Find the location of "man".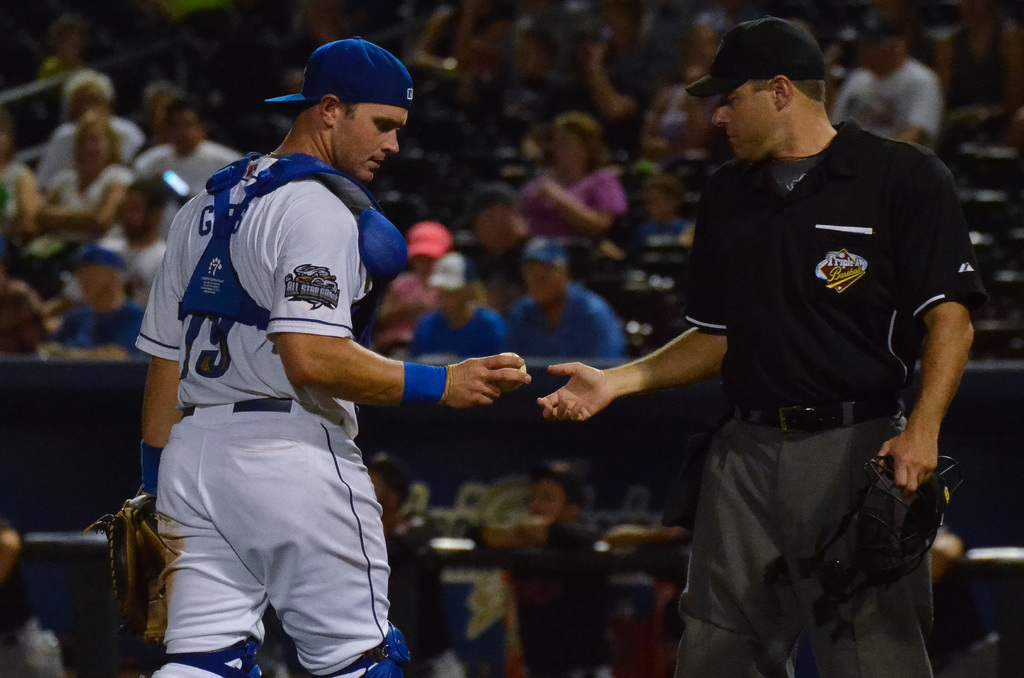
Location: <box>392,260,504,371</box>.
